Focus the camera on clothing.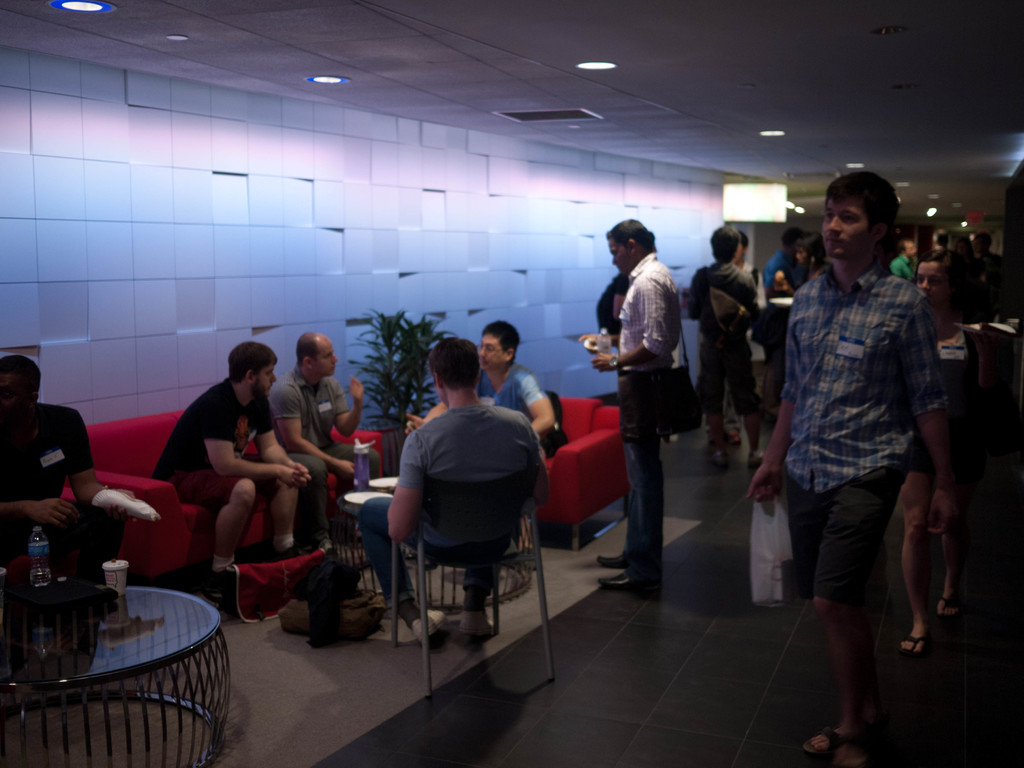
Focus region: region(371, 376, 550, 654).
